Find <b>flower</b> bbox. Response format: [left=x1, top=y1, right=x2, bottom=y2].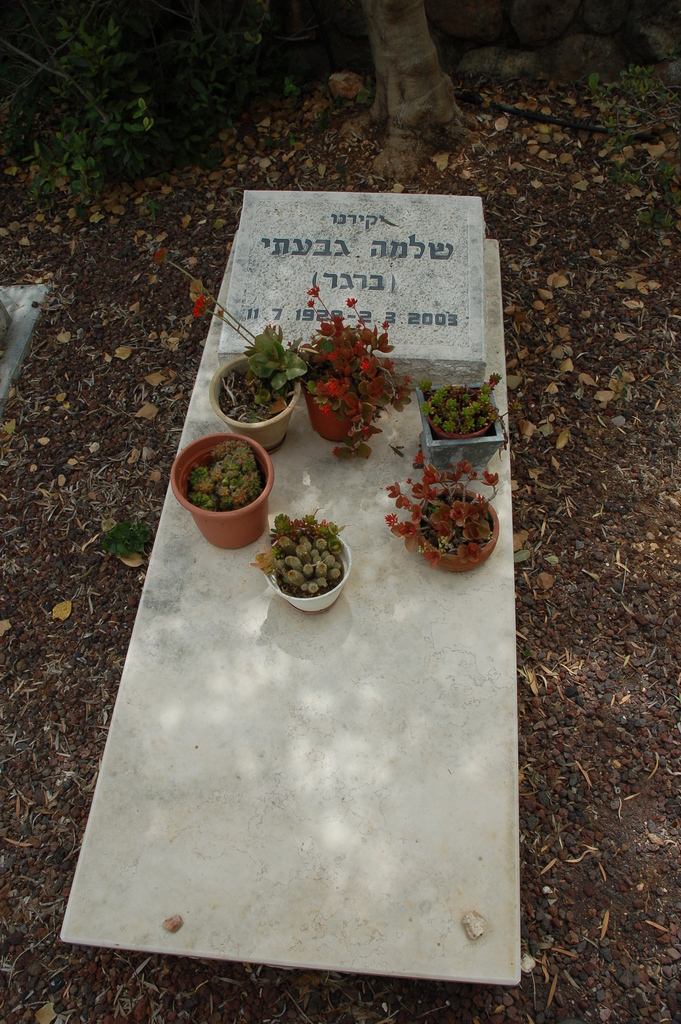
[left=306, top=289, right=323, bottom=294].
